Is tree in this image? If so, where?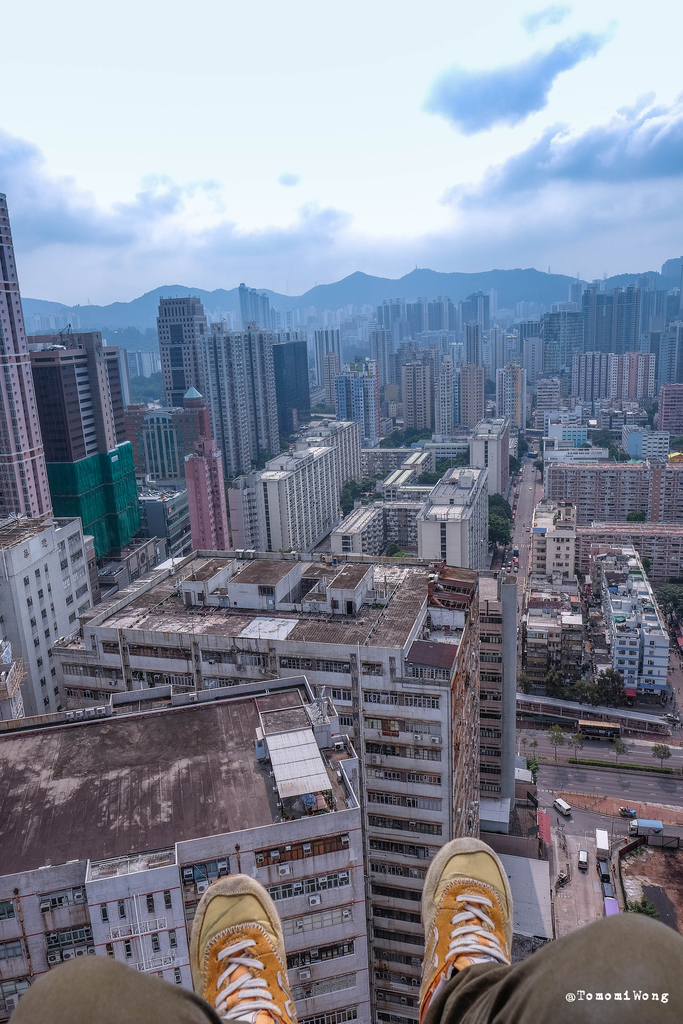
Yes, at BBox(486, 493, 513, 515).
